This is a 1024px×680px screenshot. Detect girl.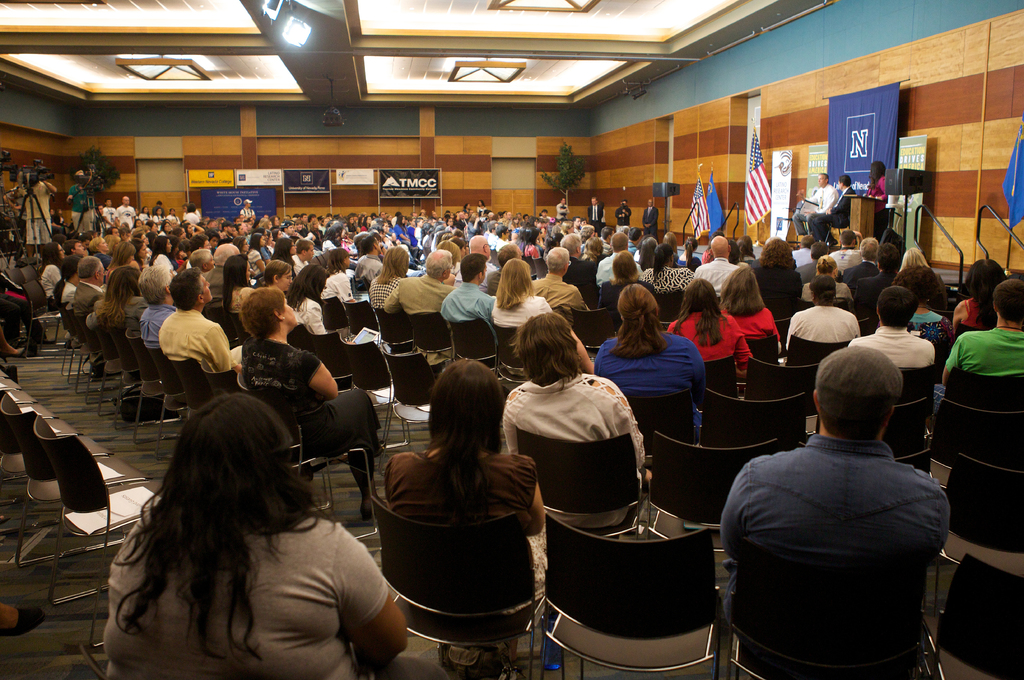
bbox=[169, 205, 179, 223].
